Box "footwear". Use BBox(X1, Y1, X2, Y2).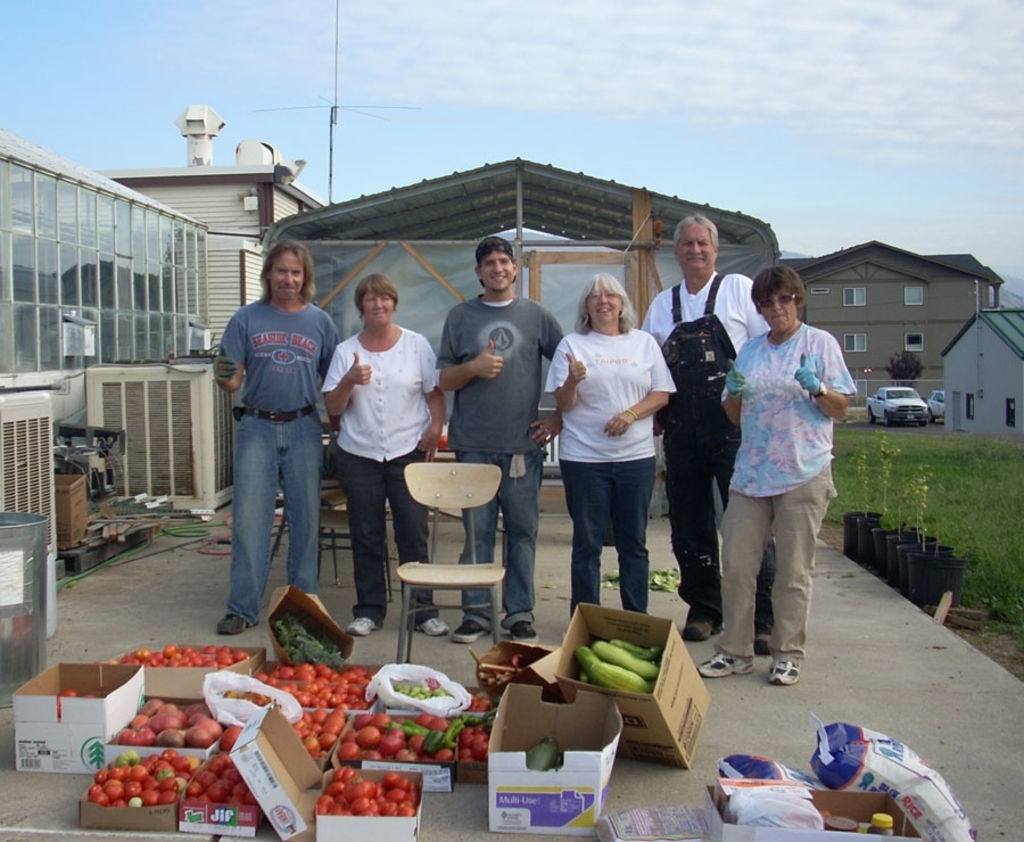
BBox(418, 617, 454, 634).
